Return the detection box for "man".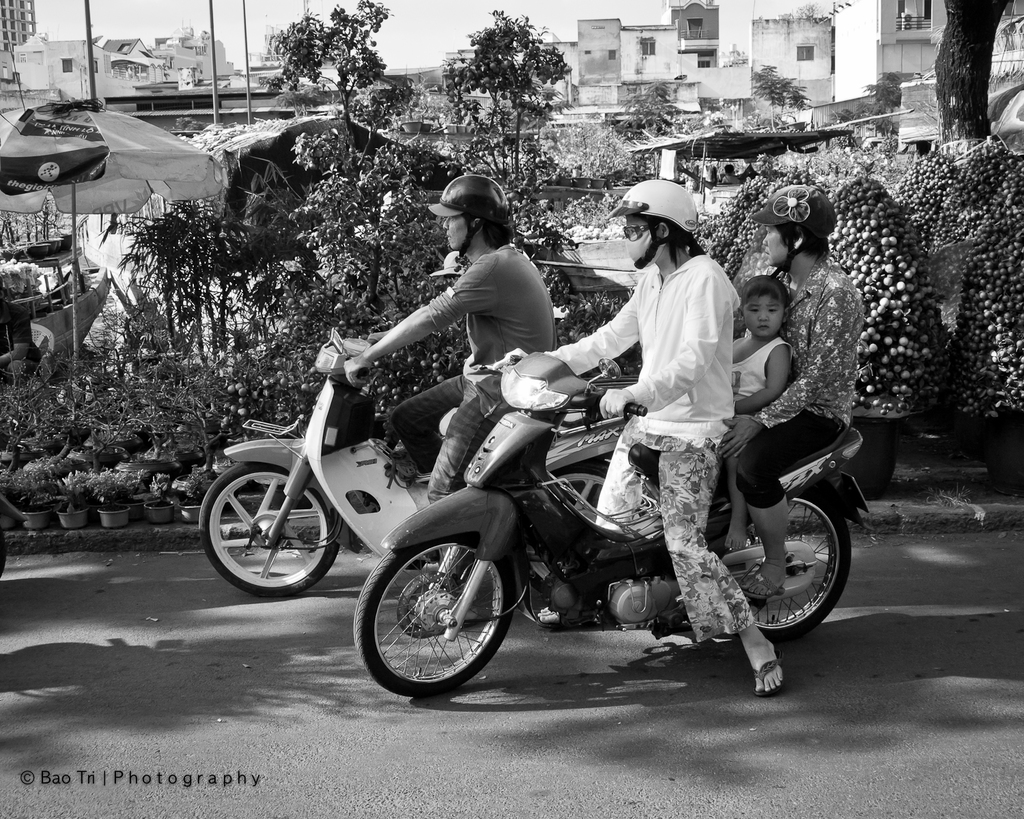
332/171/548/627.
